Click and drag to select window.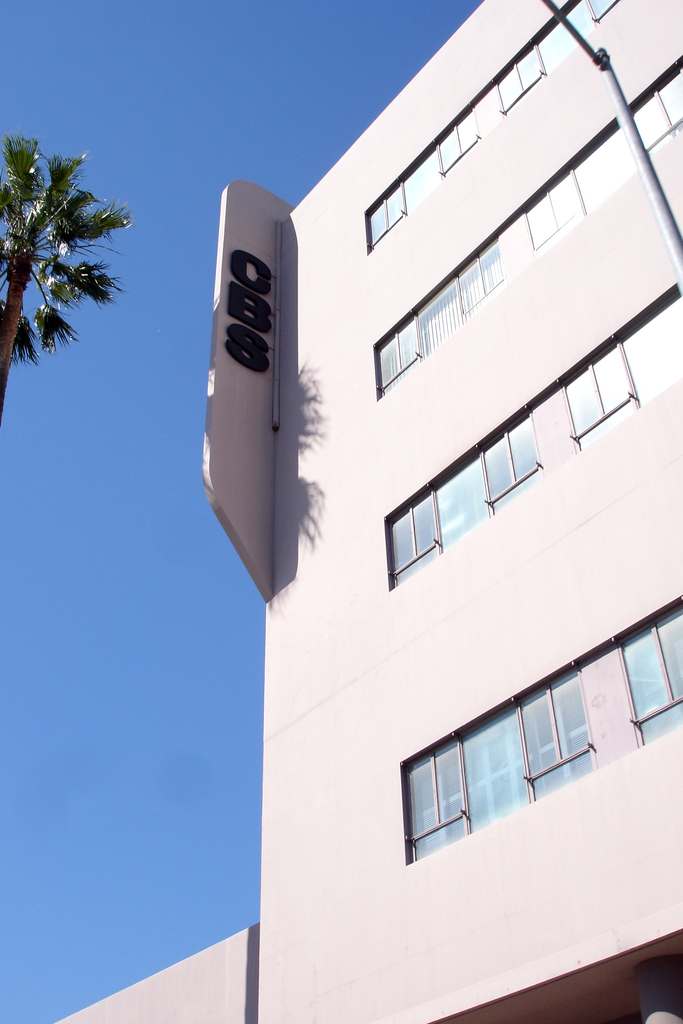
Selection: detection(370, 61, 682, 404).
